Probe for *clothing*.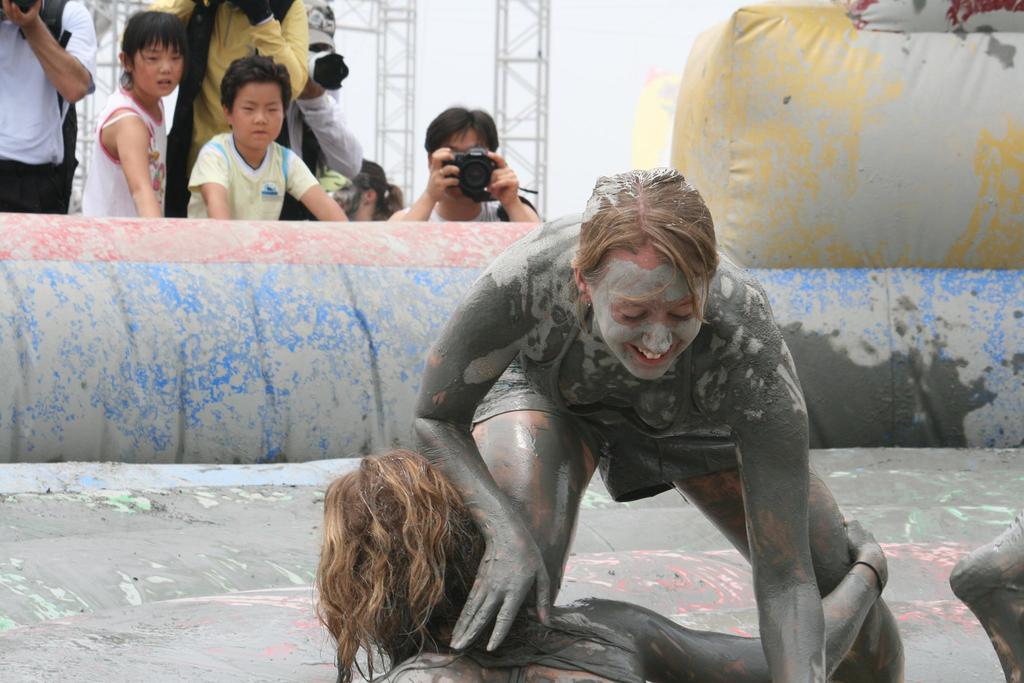
Probe result: [x1=83, y1=83, x2=176, y2=231].
